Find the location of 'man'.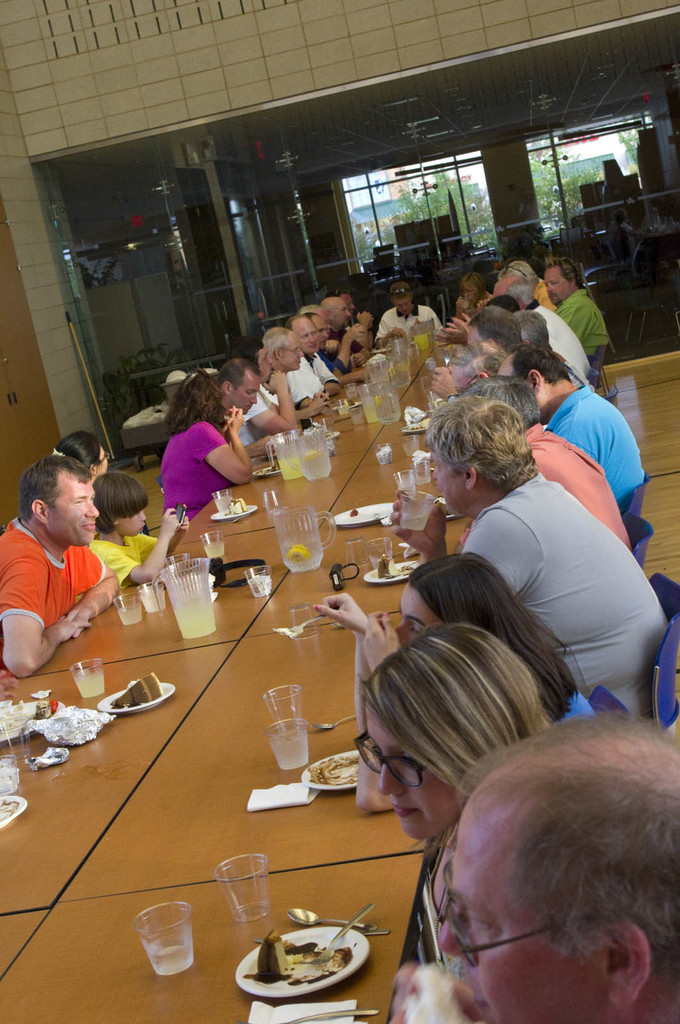
Location: [left=466, top=304, right=520, bottom=362].
